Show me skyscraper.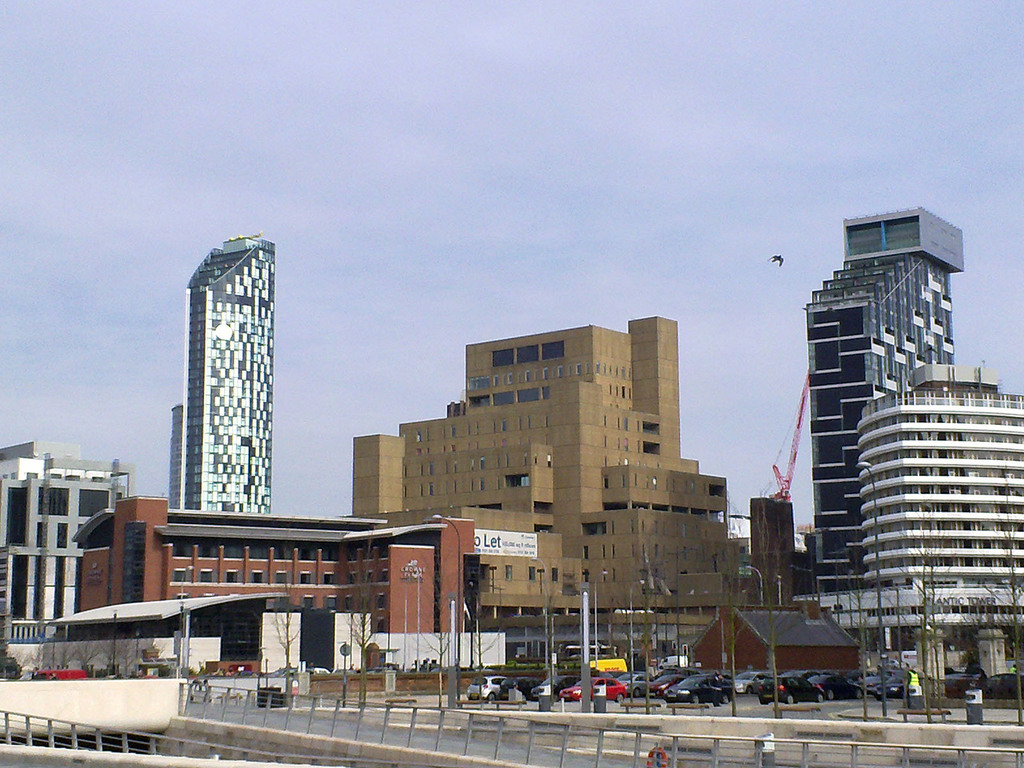
skyscraper is here: (x1=148, y1=228, x2=292, y2=555).
